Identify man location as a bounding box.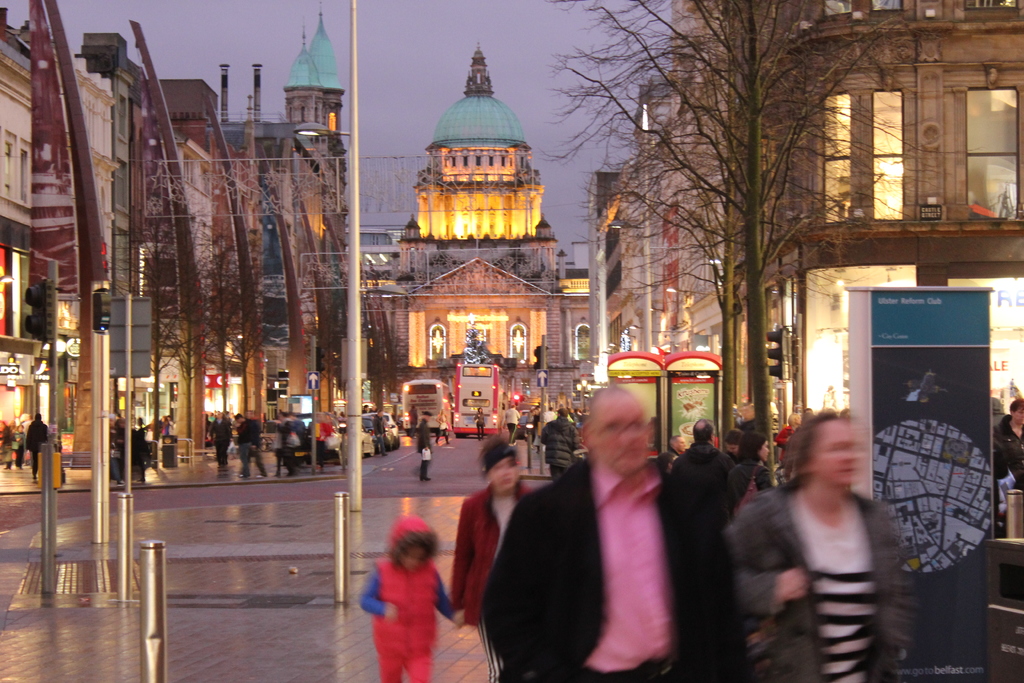
[535,409,600,468].
